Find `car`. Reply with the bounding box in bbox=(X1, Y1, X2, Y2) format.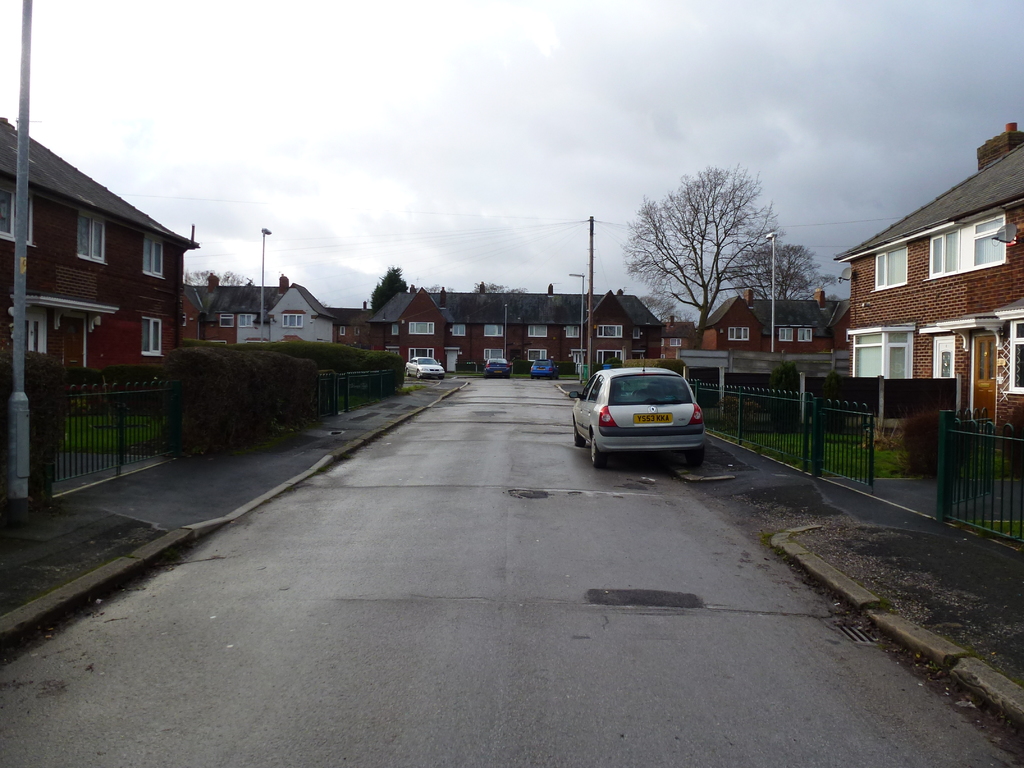
bbox=(402, 353, 446, 376).
